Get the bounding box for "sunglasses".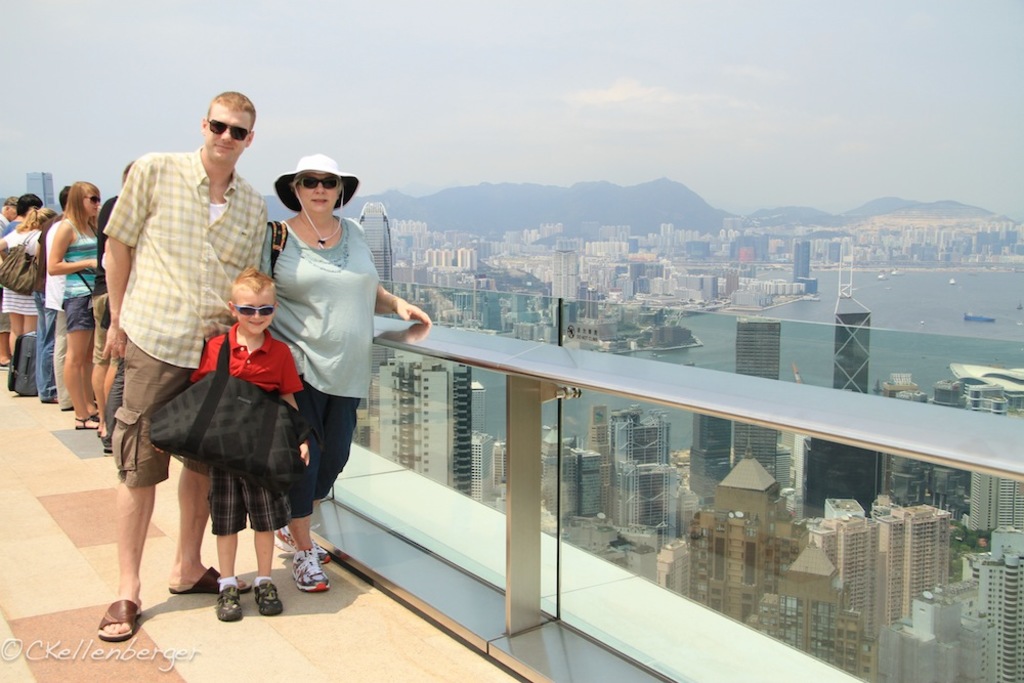
region(83, 197, 100, 206).
